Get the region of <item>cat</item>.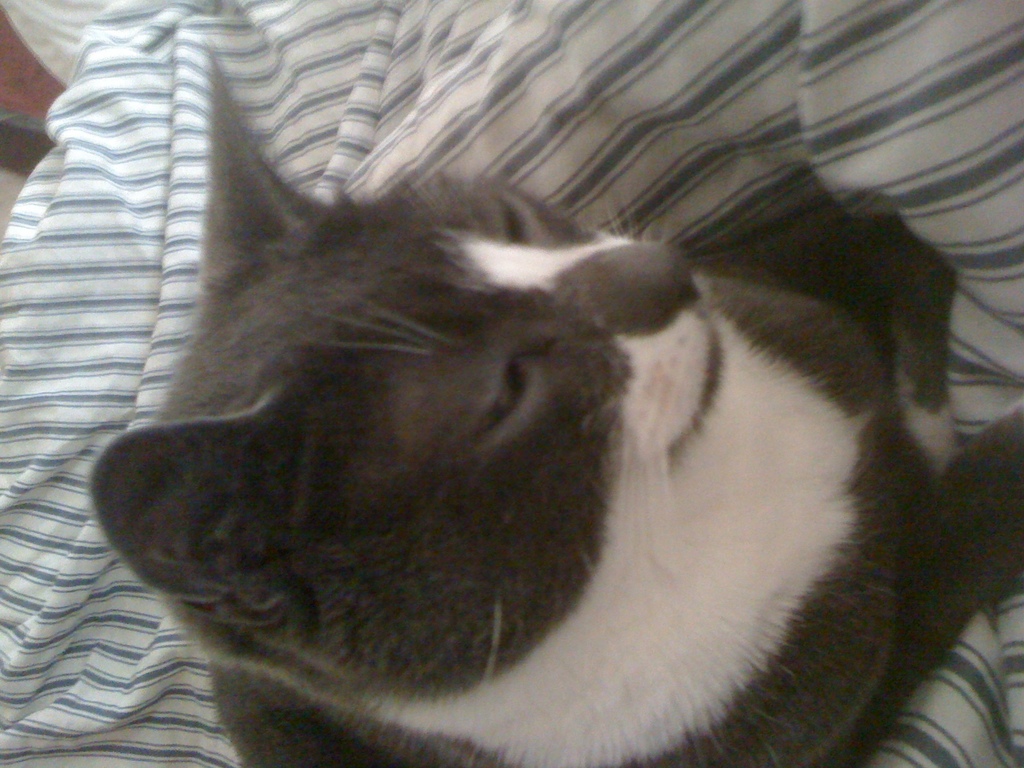
[x1=90, y1=37, x2=1023, y2=767].
